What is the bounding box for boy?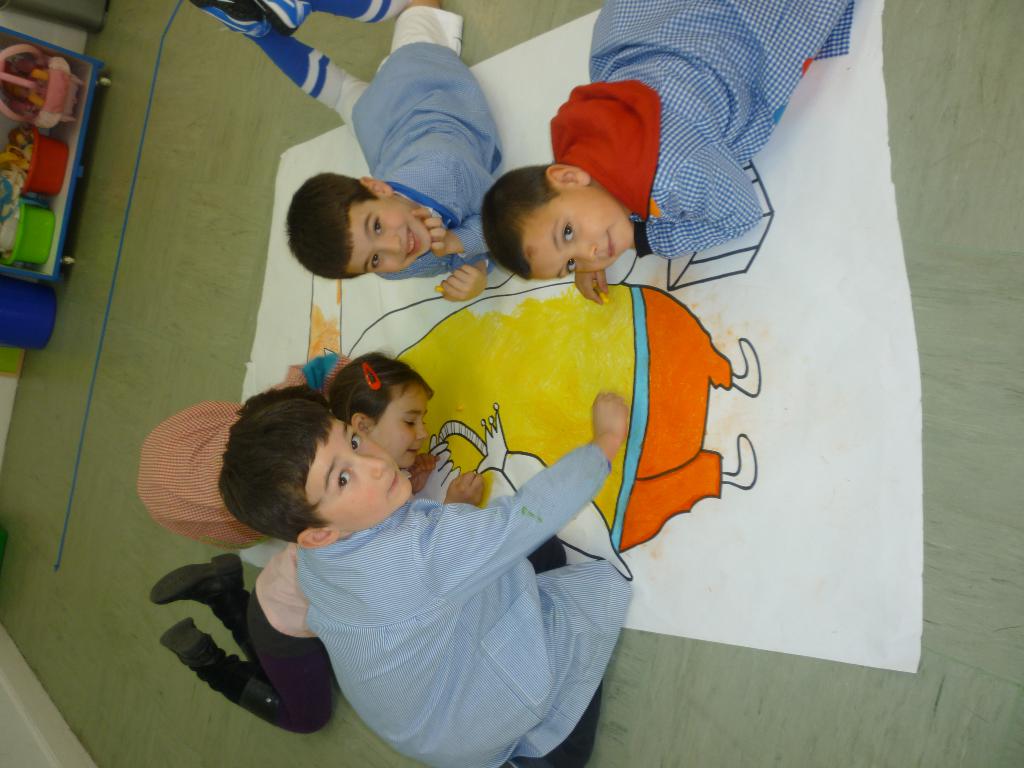
190:0:494:300.
